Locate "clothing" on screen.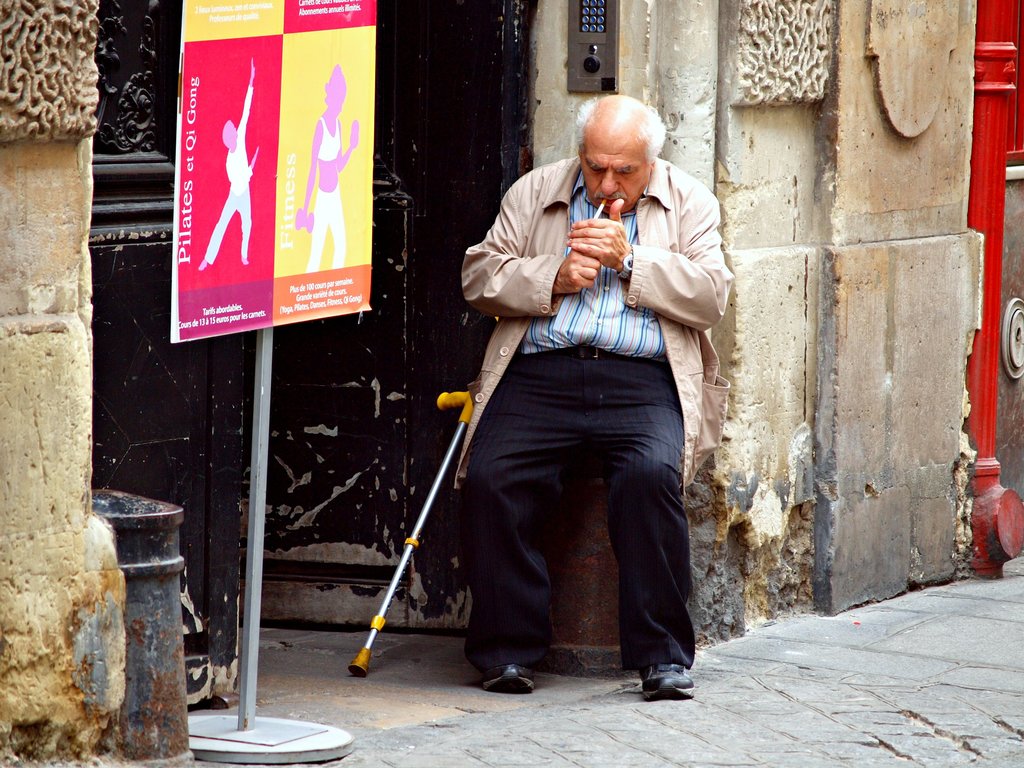
On screen at 317:115:345:164.
